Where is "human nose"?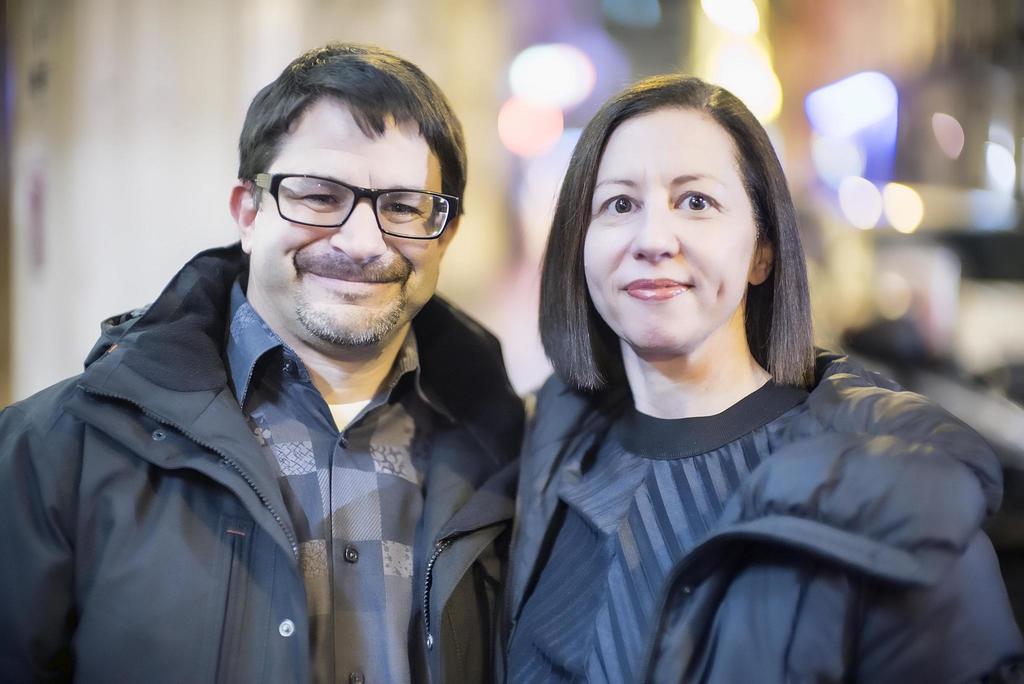
(325, 200, 384, 261).
